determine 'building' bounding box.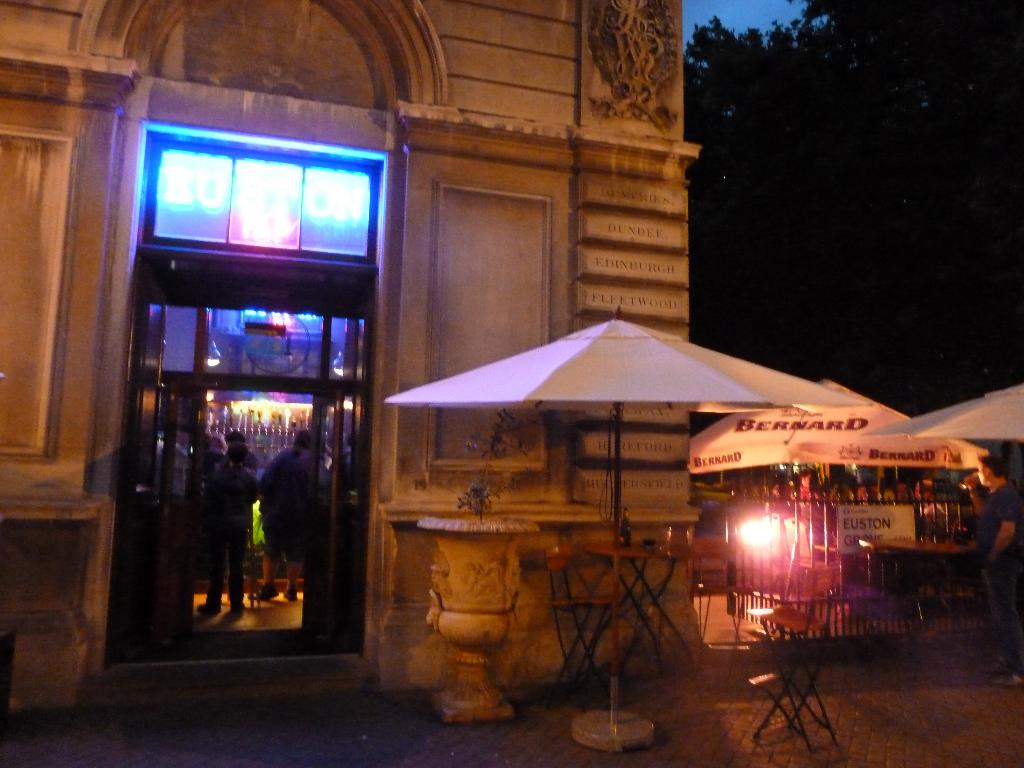
Determined: locate(0, 0, 698, 720).
